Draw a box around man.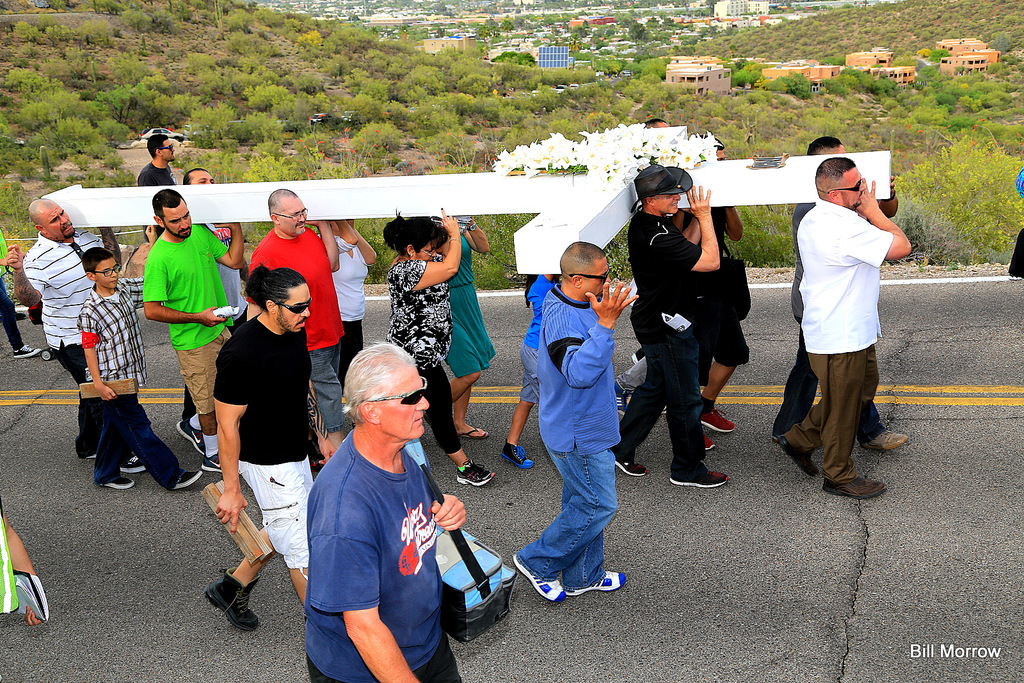
{"x1": 299, "y1": 340, "x2": 476, "y2": 682}.
